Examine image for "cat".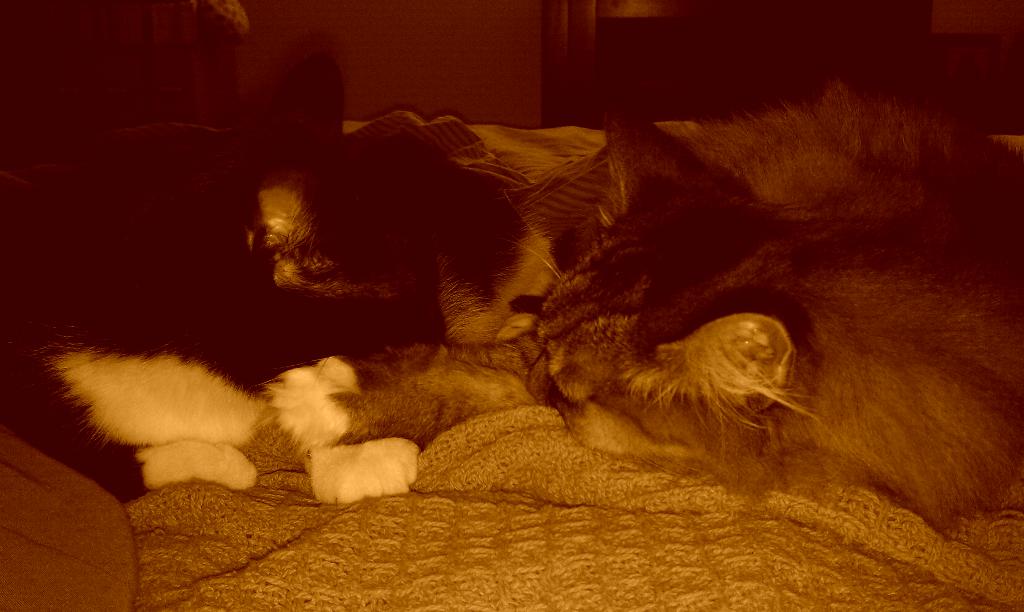
Examination result: [x1=0, y1=54, x2=554, y2=493].
